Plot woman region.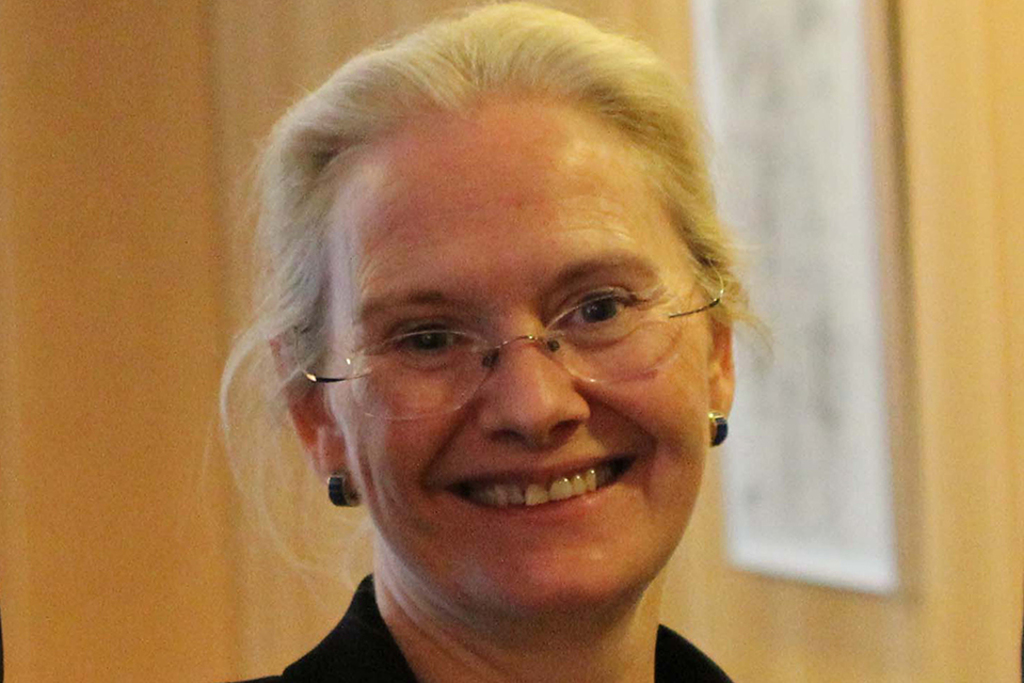
Plotted at select_region(169, 26, 848, 673).
